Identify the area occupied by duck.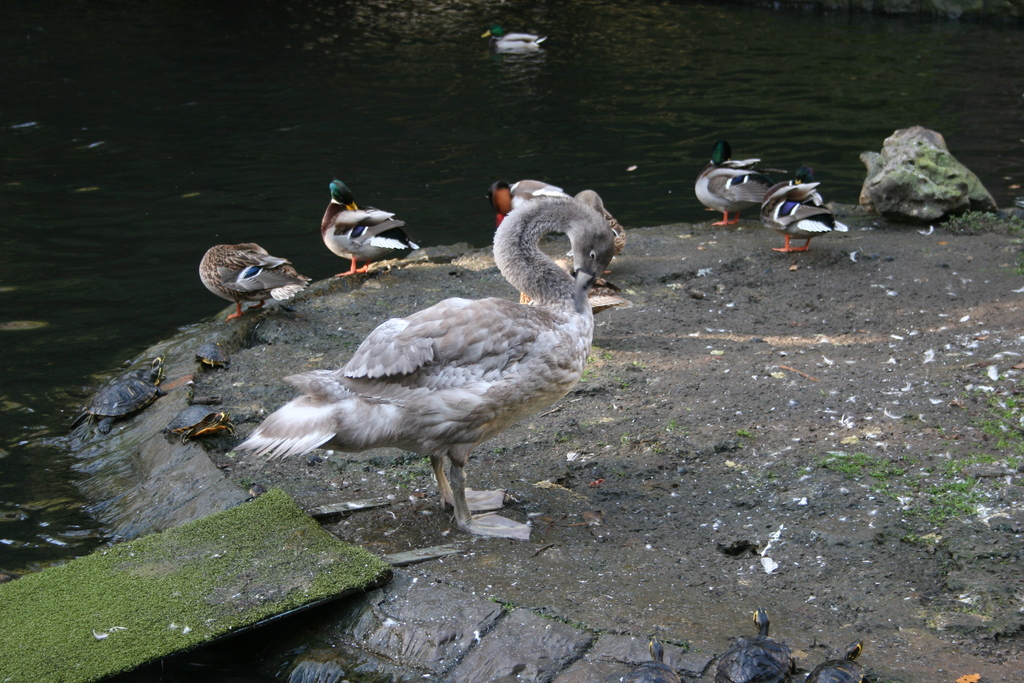
Area: 482, 183, 580, 231.
